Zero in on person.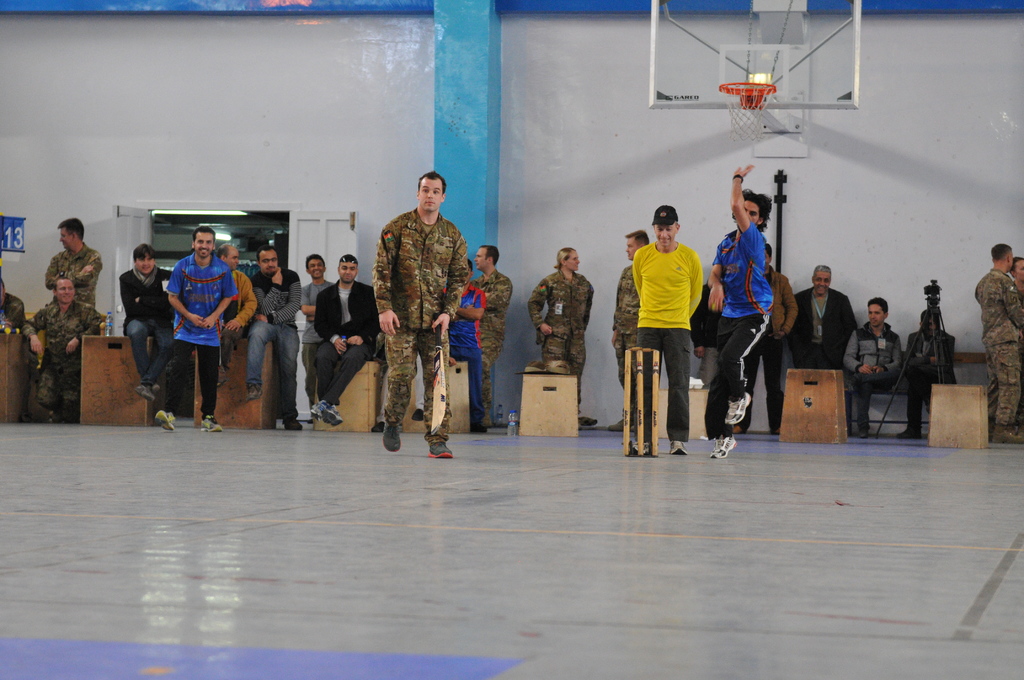
Zeroed in: bbox(441, 249, 485, 434).
